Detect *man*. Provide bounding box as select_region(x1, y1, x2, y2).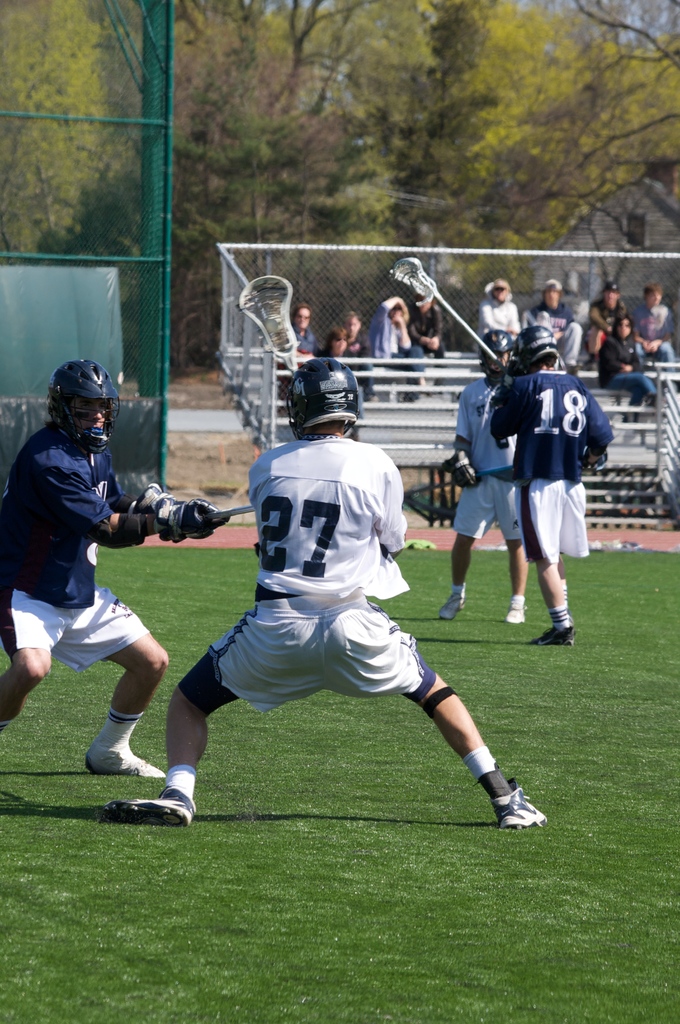
select_region(492, 328, 611, 643).
